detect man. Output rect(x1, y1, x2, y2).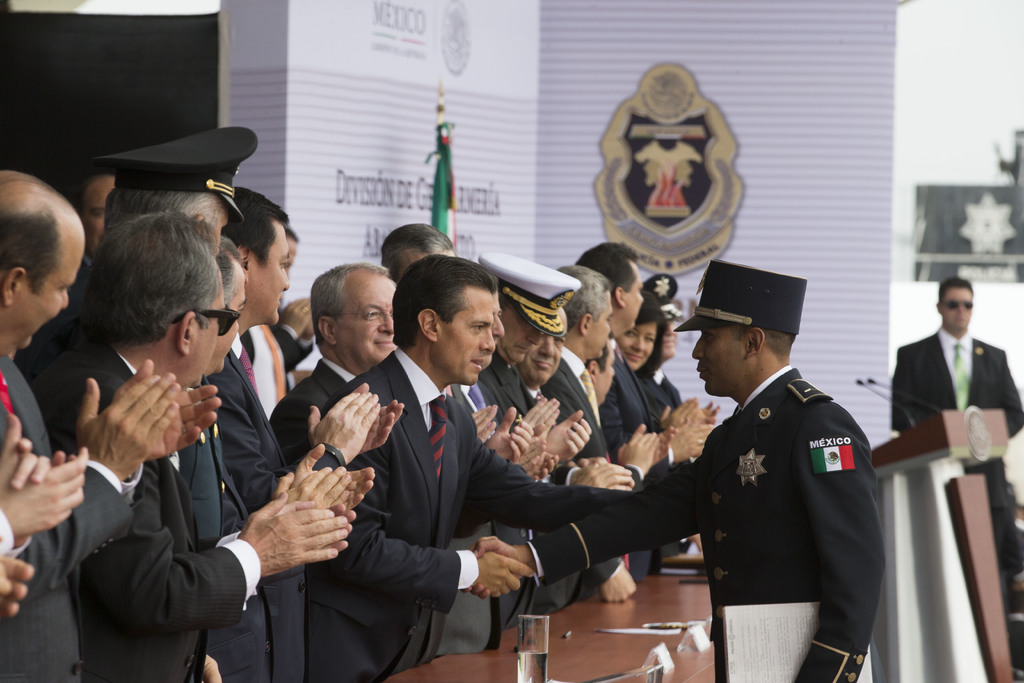
rect(16, 176, 114, 375).
